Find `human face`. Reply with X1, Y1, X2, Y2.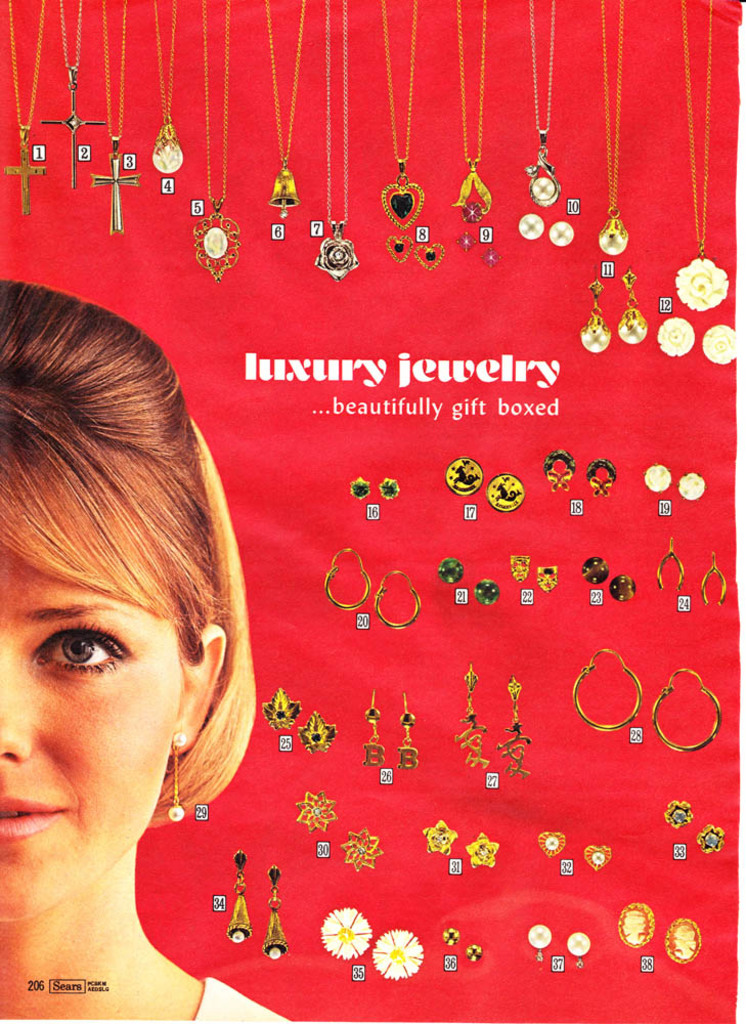
0, 461, 178, 945.
